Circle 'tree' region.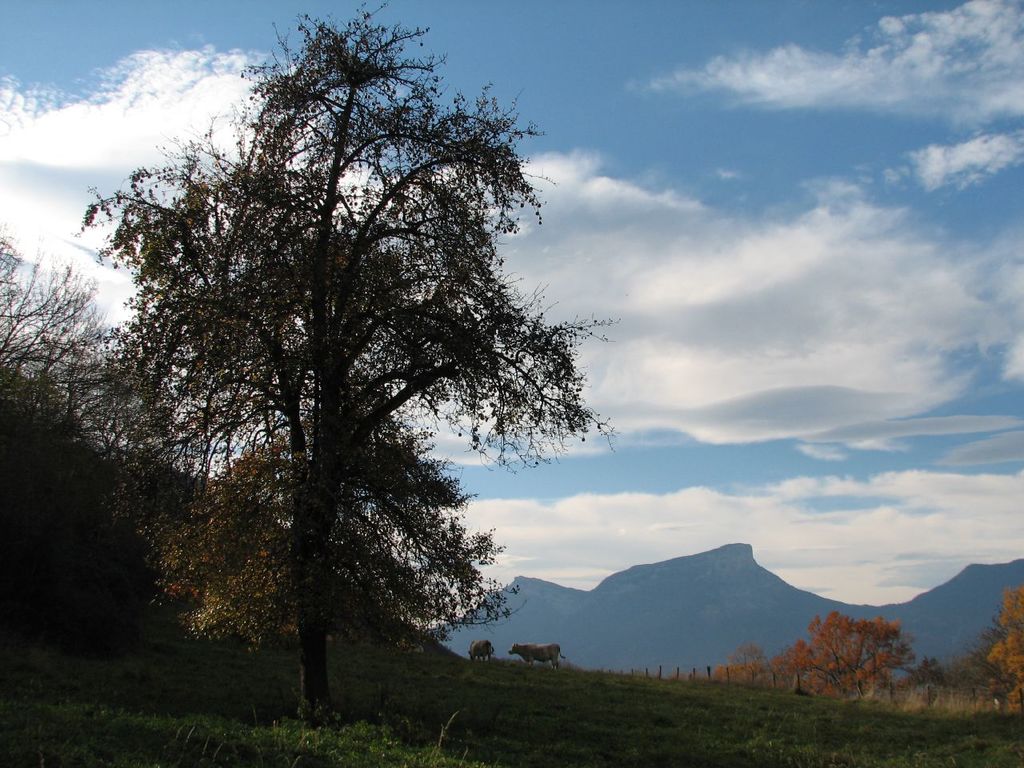
Region: [left=0, top=230, right=112, bottom=448].
